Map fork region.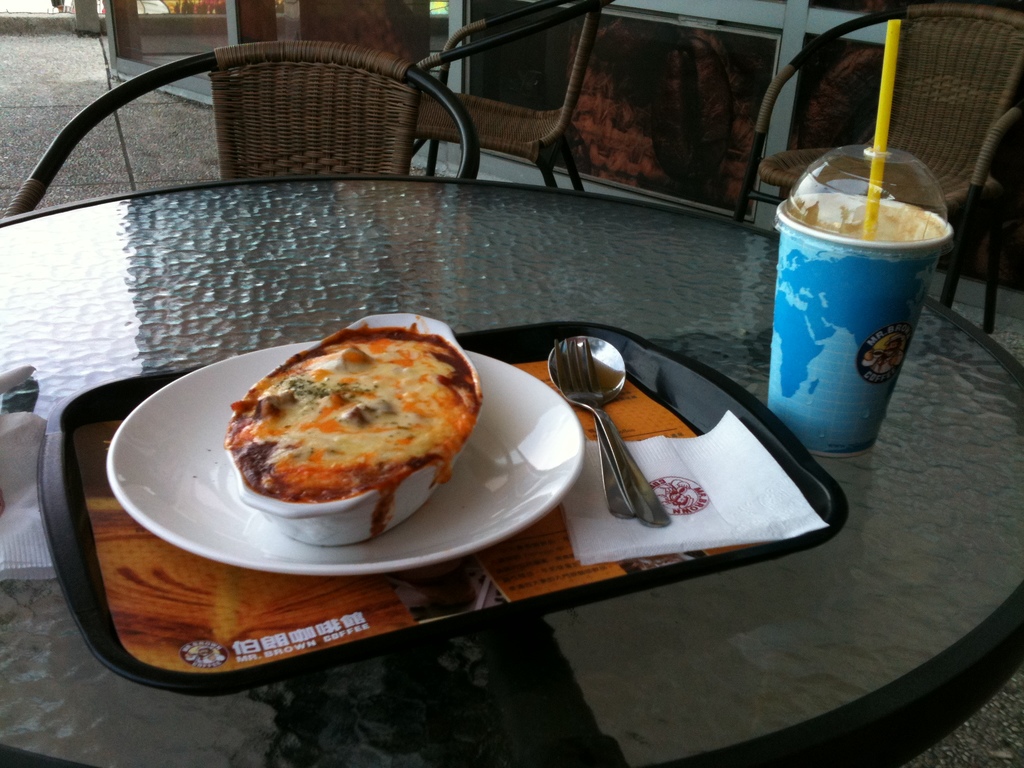
Mapped to Rect(559, 340, 634, 515).
